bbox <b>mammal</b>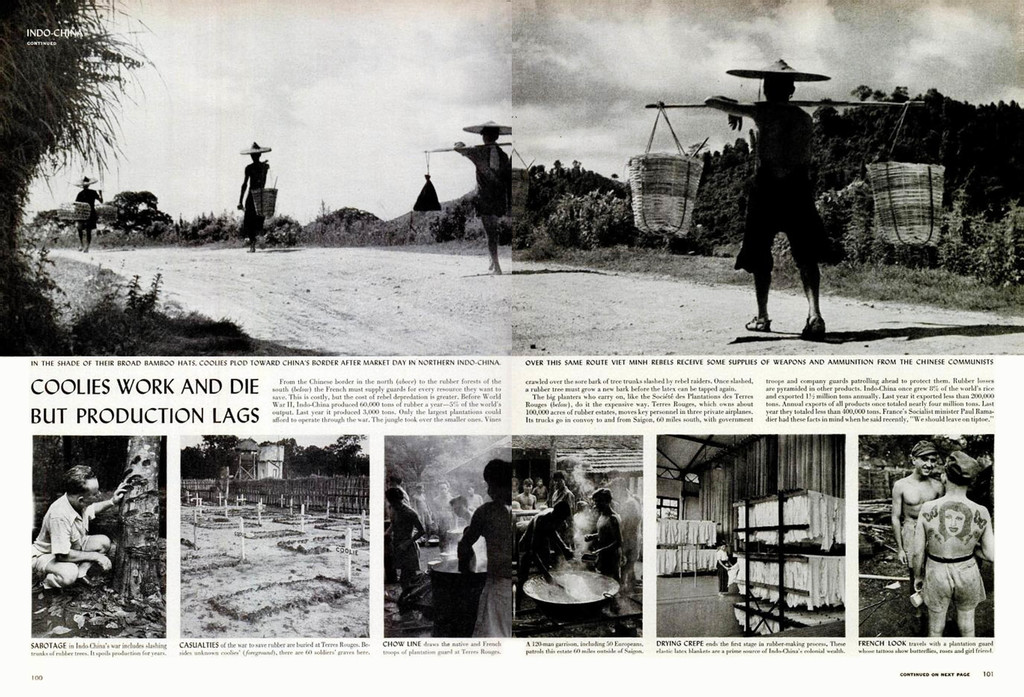
[708, 56, 824, 340]
